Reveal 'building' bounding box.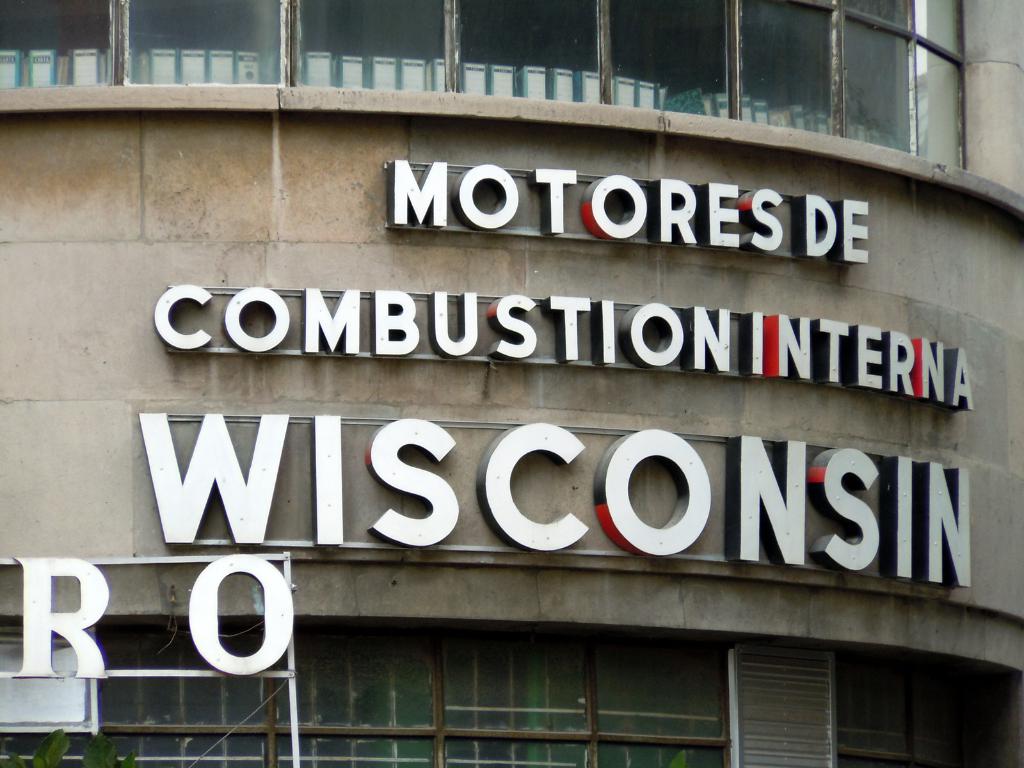
Revealed: [0, 0, 1023, 767].
